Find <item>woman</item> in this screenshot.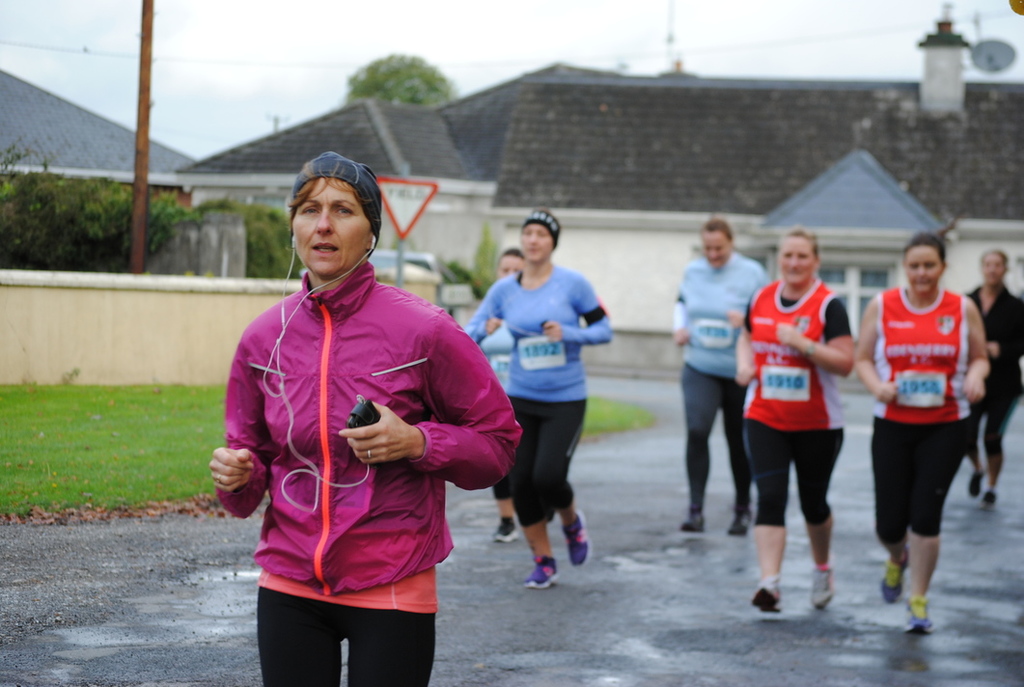
The bounding box for <item>woman</item> is [x1=853, y1=233, x2=983, y2=635].
